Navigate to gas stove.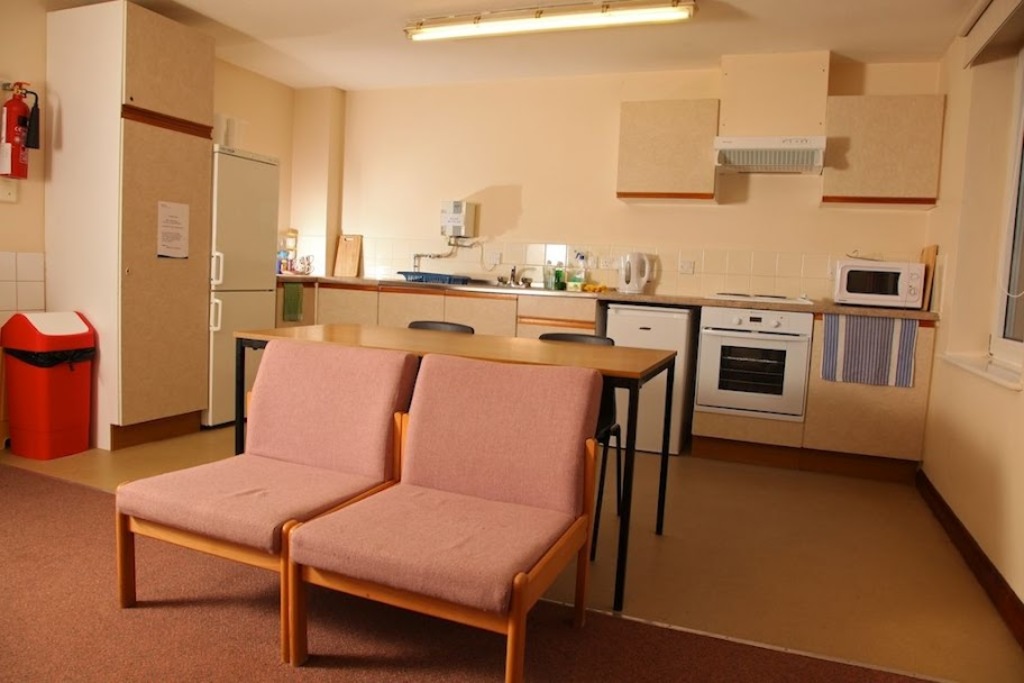
Navigation target: x1=716 y1=290 x2=803 y2=300.
